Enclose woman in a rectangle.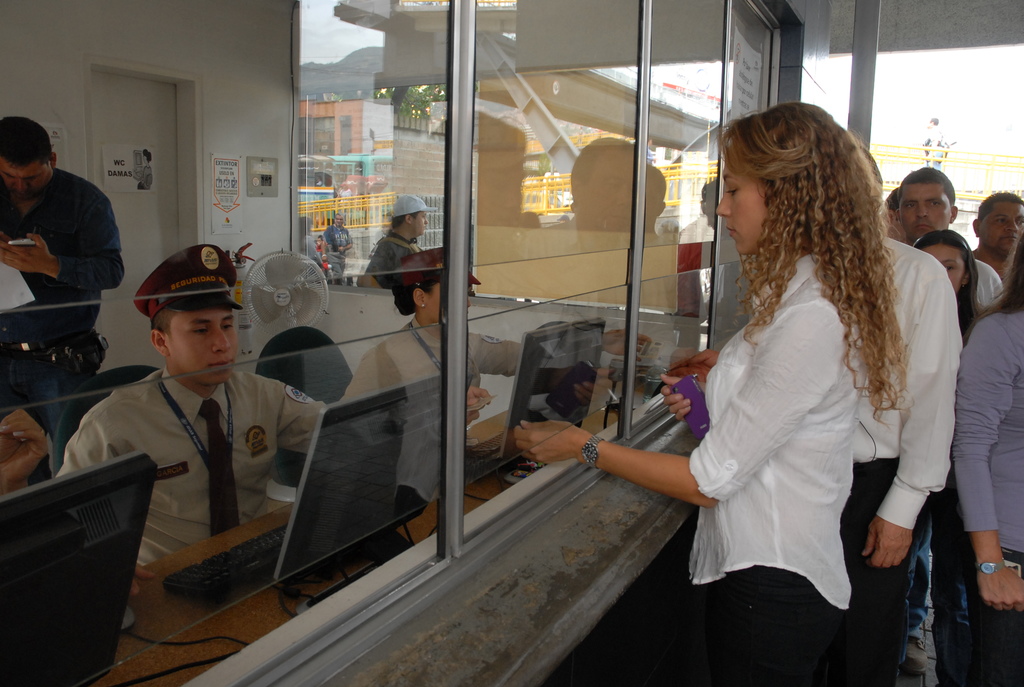
pyautogui.locateOnScreen(563, 129, 900, 679).
